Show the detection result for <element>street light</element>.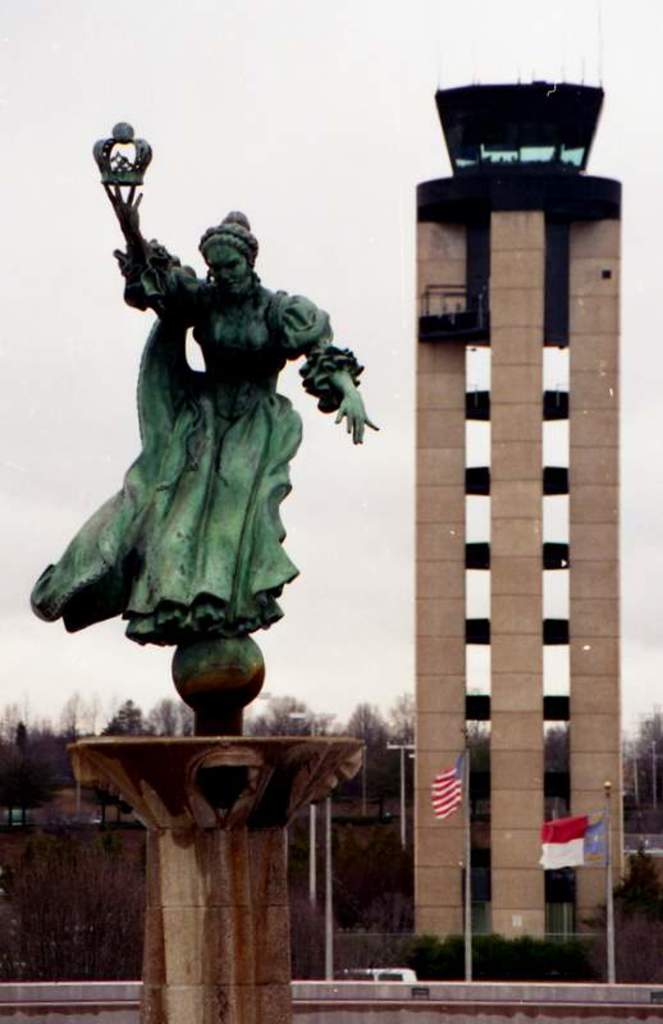
385 732 422 842.
